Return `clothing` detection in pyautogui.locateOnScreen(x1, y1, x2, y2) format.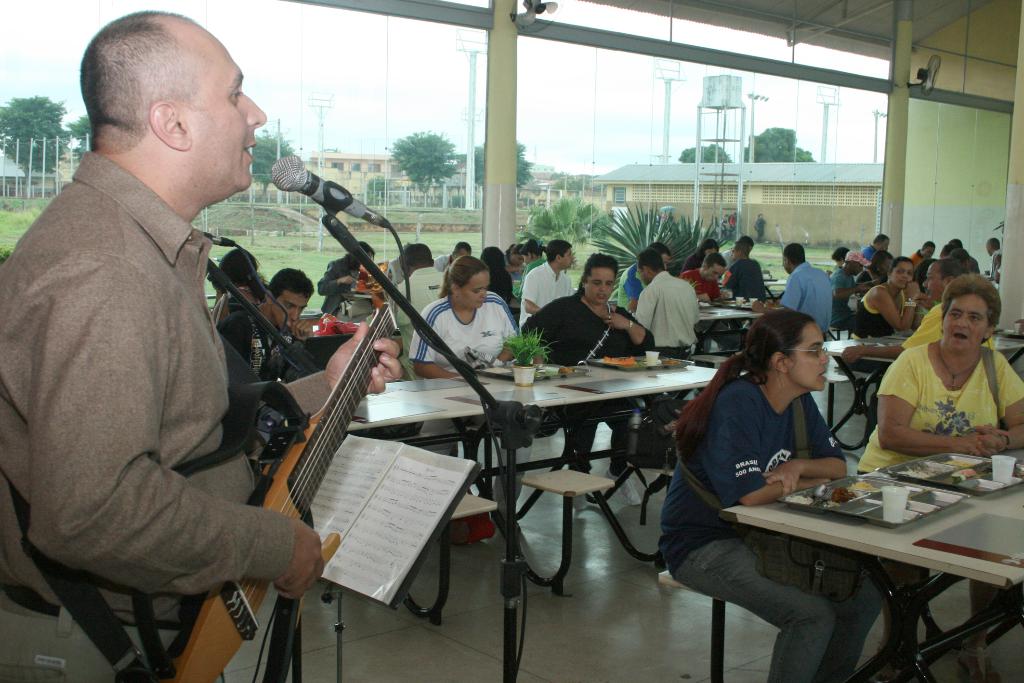
pyautogui.locateOnScreen(854, 298, 899, 342).
